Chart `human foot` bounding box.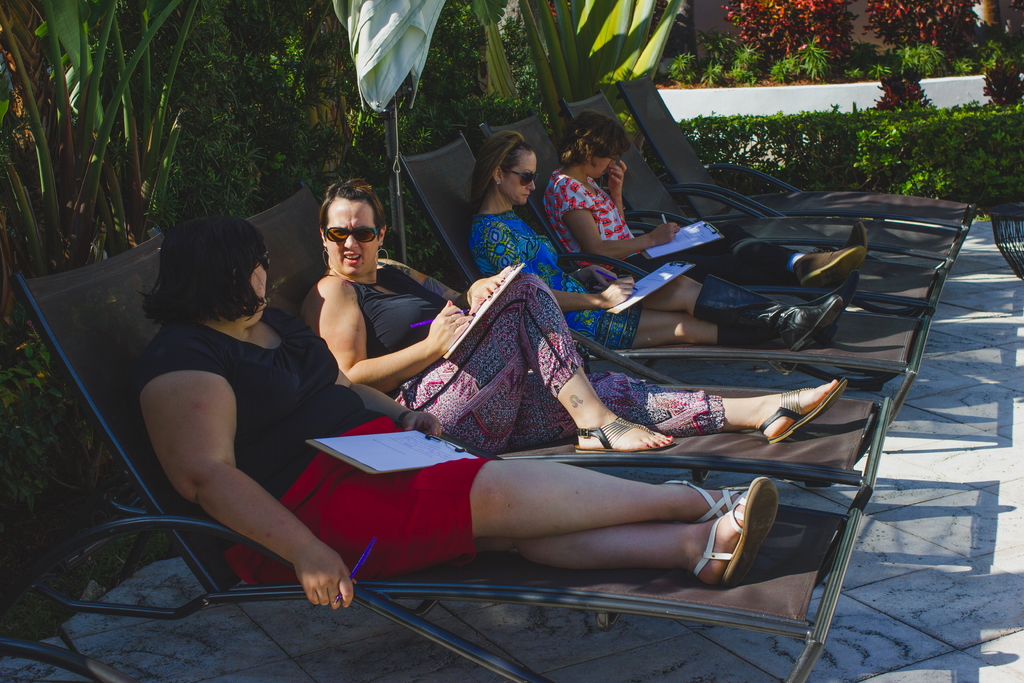
Charted: bbox(795, 247, 859, 284).
